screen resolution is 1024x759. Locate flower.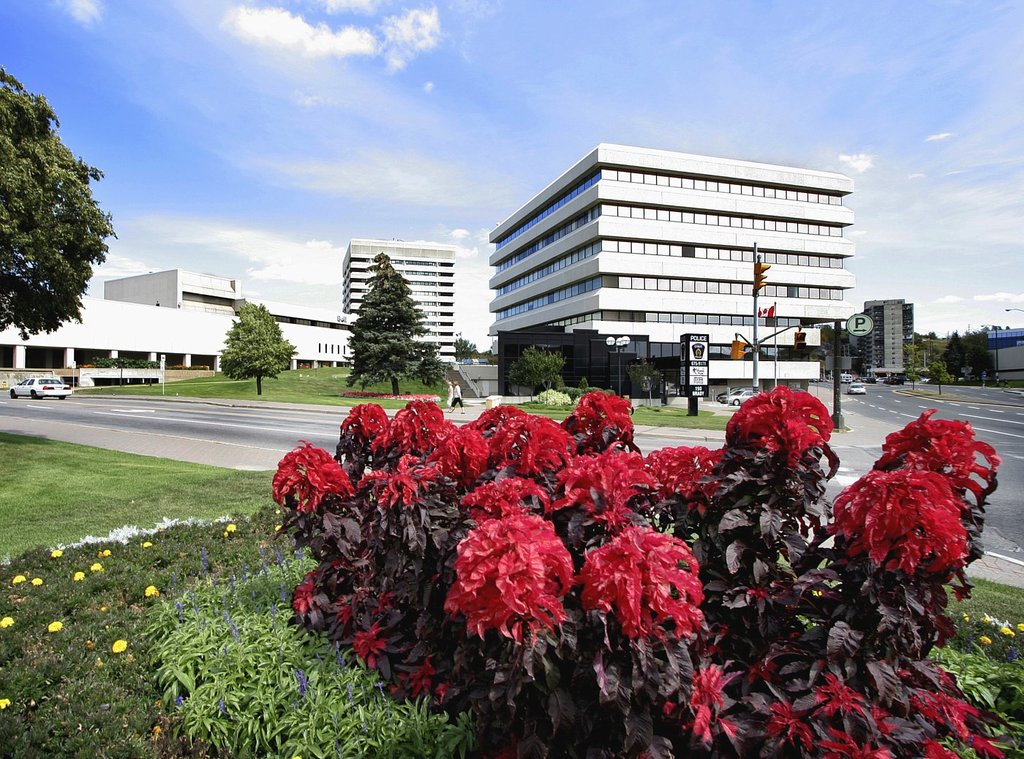
bbox=(1, 700, 18, 711).
